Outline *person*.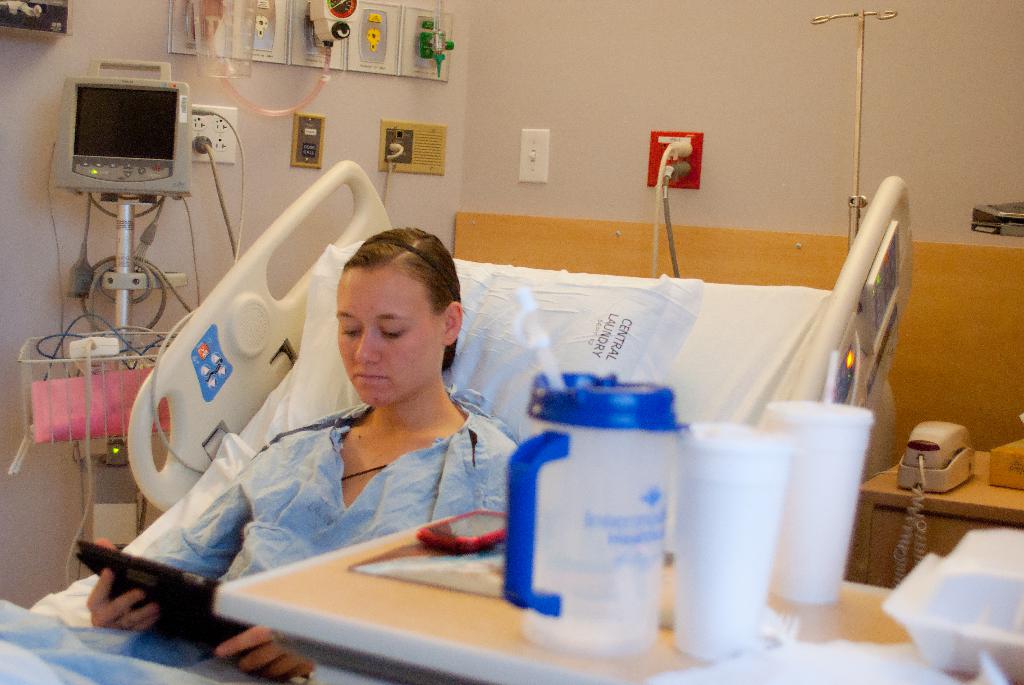
Outline: detection(239, 214, 522, 620).
